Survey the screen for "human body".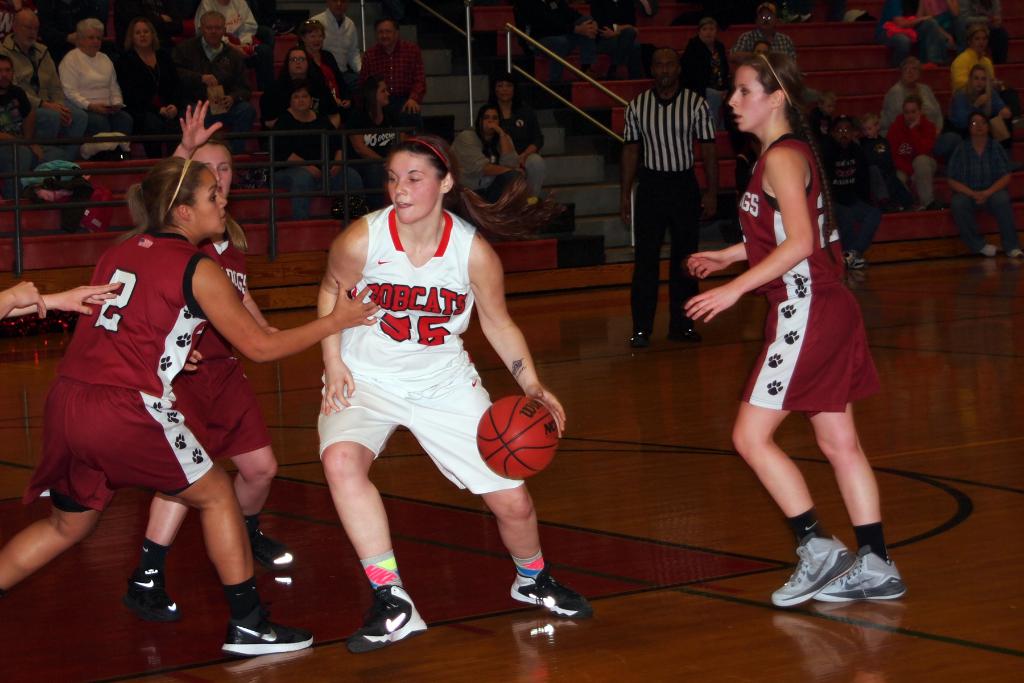
Survey found: bbox=(314, 0, 366, 66).
